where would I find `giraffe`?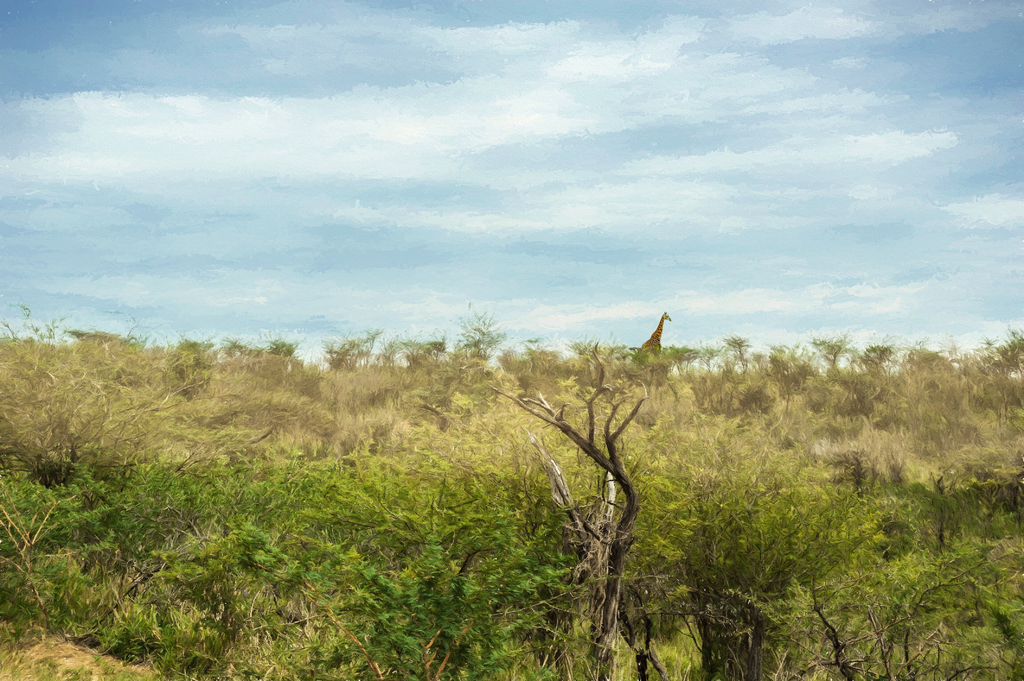
At left=636, top=310, right=669, bottom=355.
